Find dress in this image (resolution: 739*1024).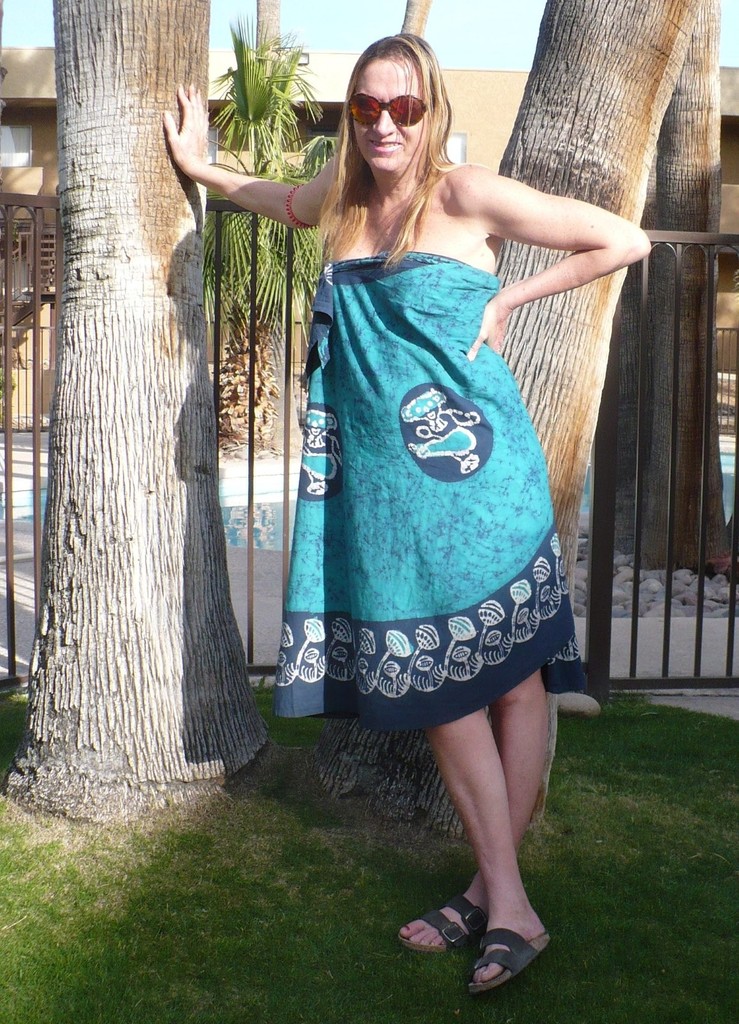
281/252/580/732.
